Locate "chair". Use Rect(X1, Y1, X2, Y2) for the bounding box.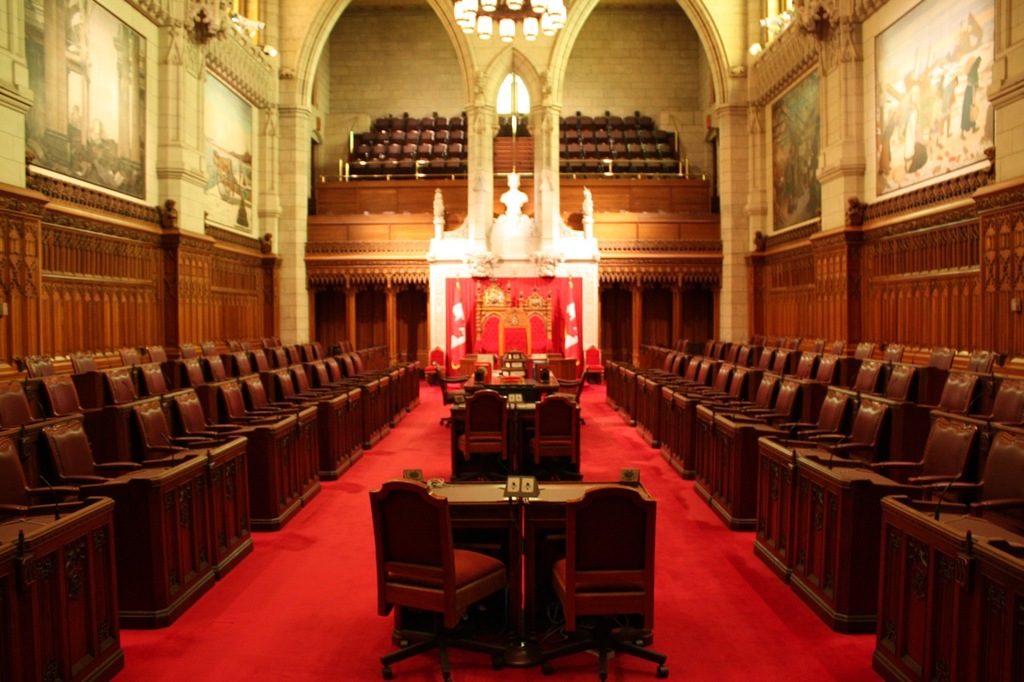
Rect(218, 337, 240, 357).
